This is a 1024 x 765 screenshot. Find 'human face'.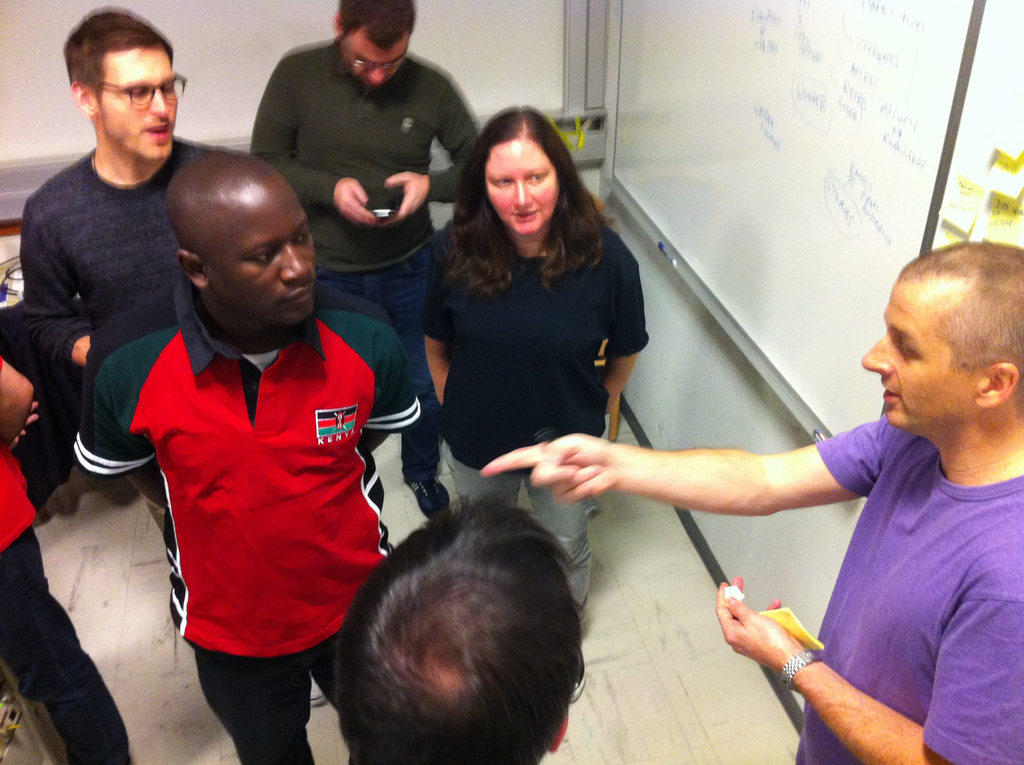
Bounding box: (left=218, top=186, right=314, bottom=323).
